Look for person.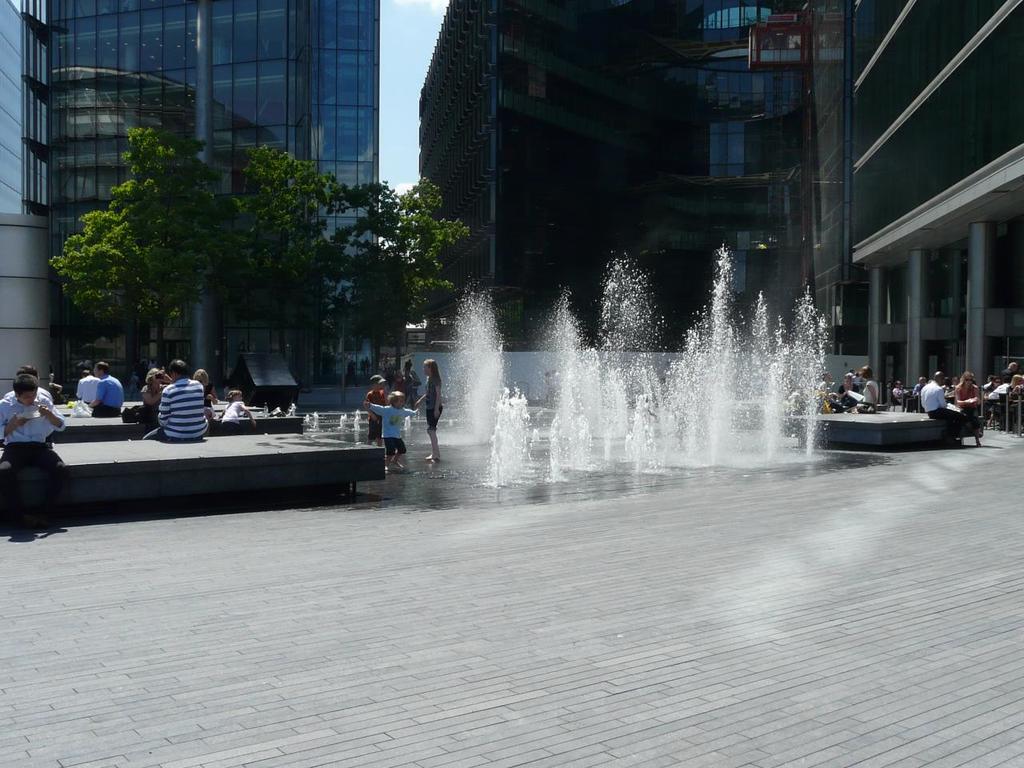
Found: [left=0, top=370, right=58, bottom=526].
